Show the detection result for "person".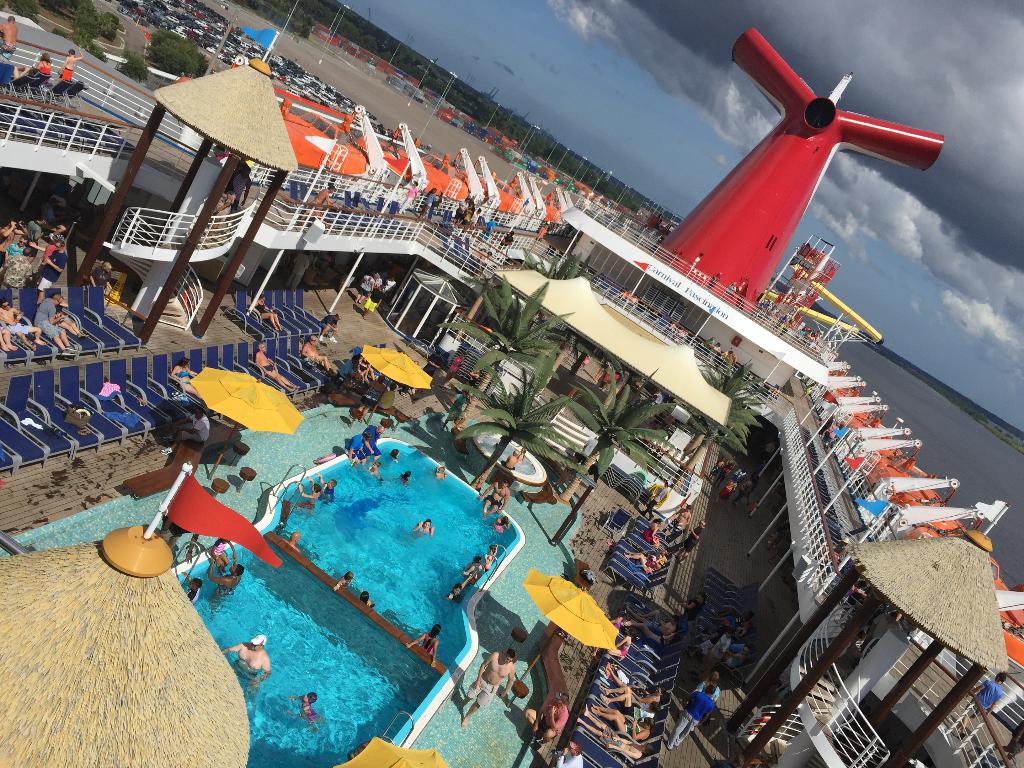
(x1=723, y1=623, x2=754, y2=650).
